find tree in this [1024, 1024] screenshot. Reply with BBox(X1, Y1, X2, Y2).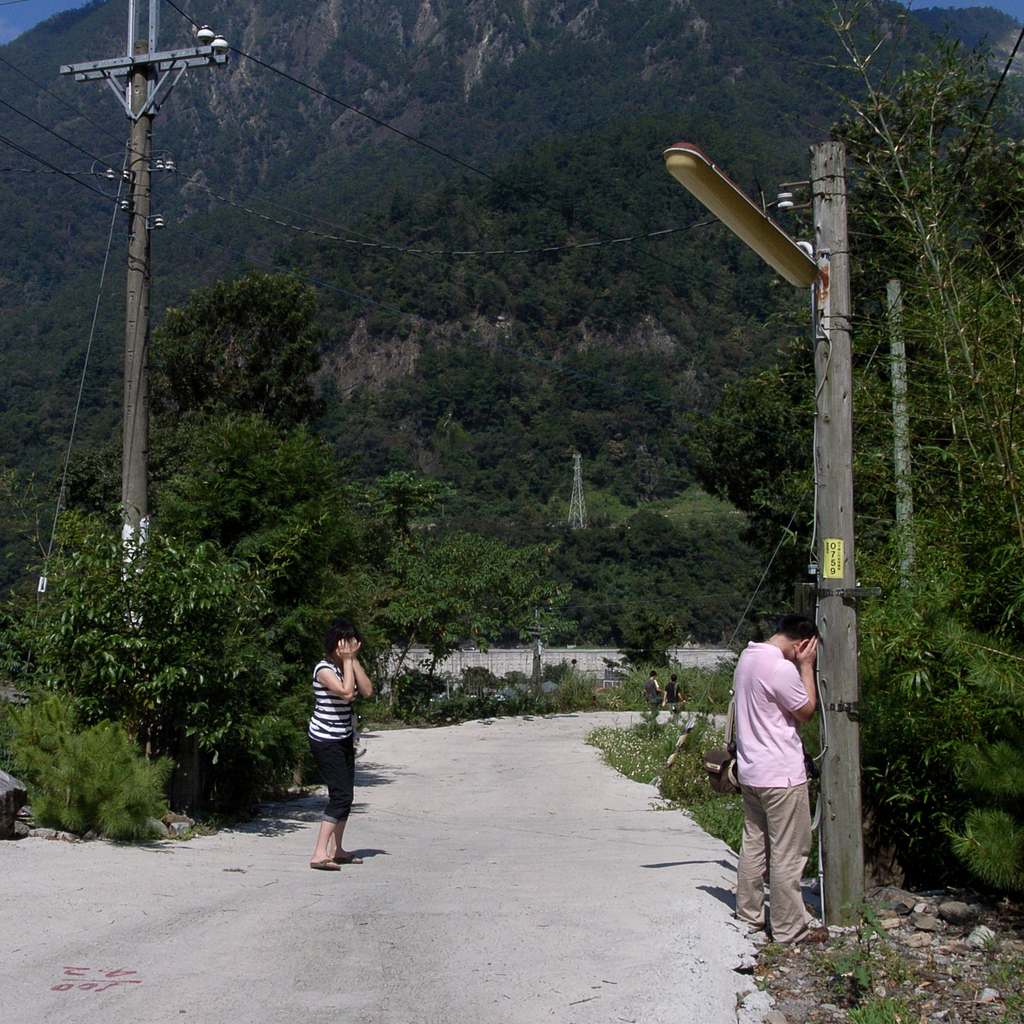
BBox(135, 399, 352, 604).
